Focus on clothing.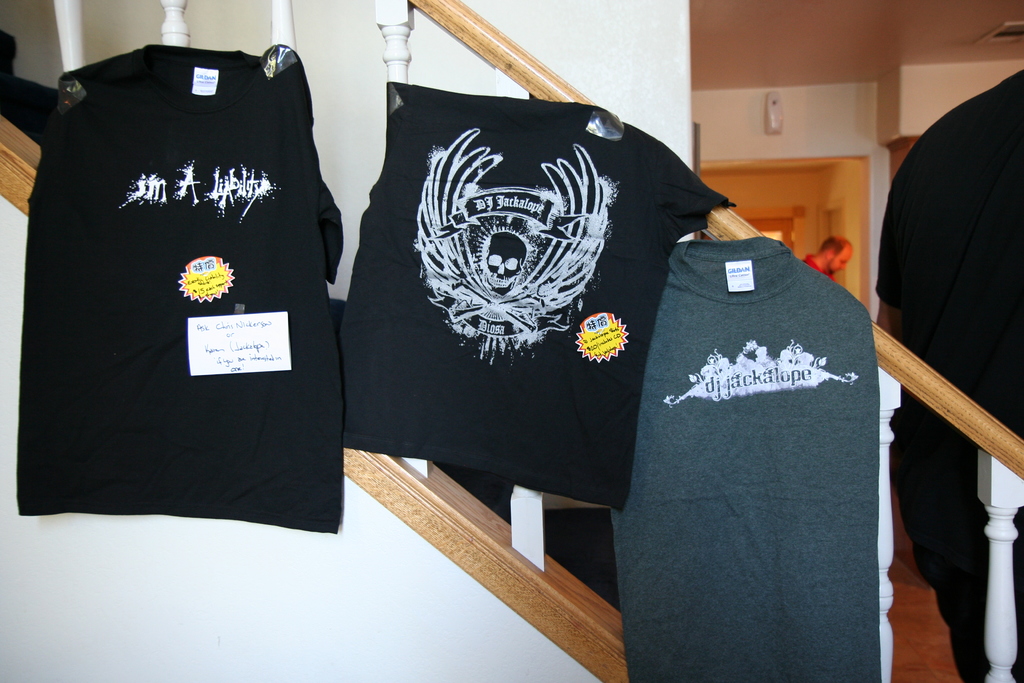
Focused at (x1=17, y1=46, x2=351, y2=534).
